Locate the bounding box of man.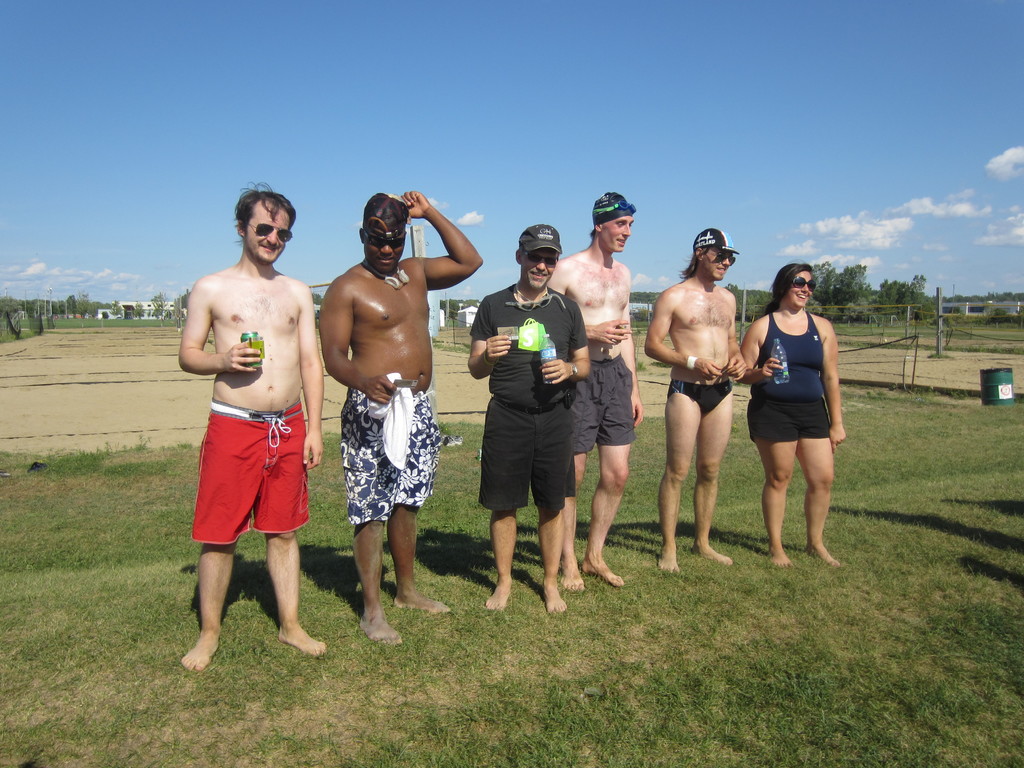
Bounding box: <box>642,228,748,576</box>.
